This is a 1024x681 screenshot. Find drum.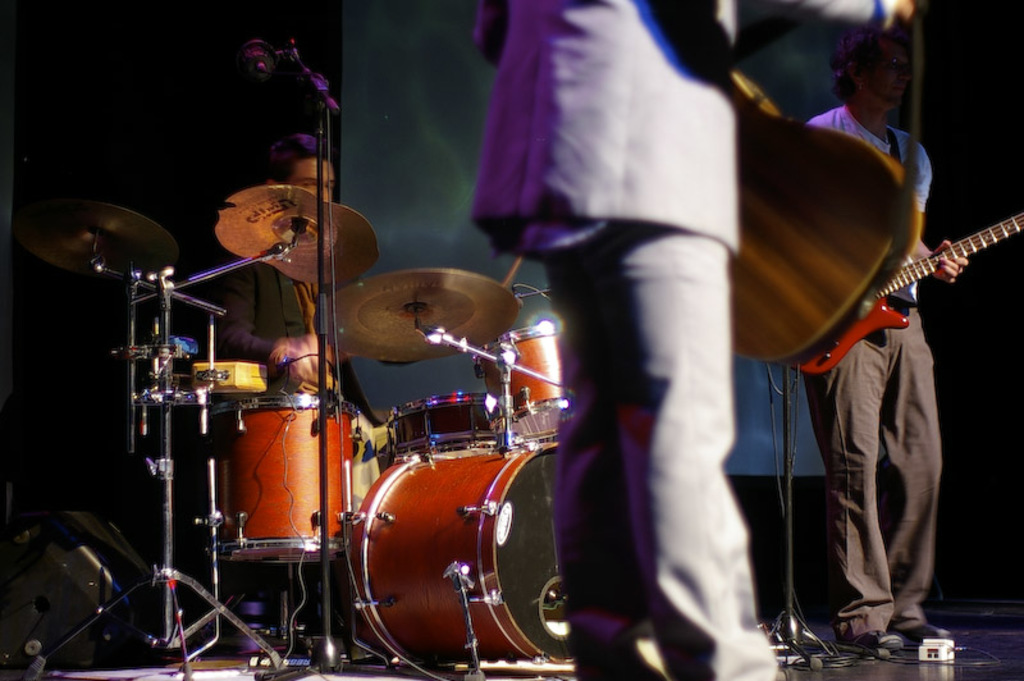
Bounding box: x1=385 y1=394 x2=503 y2=451.
